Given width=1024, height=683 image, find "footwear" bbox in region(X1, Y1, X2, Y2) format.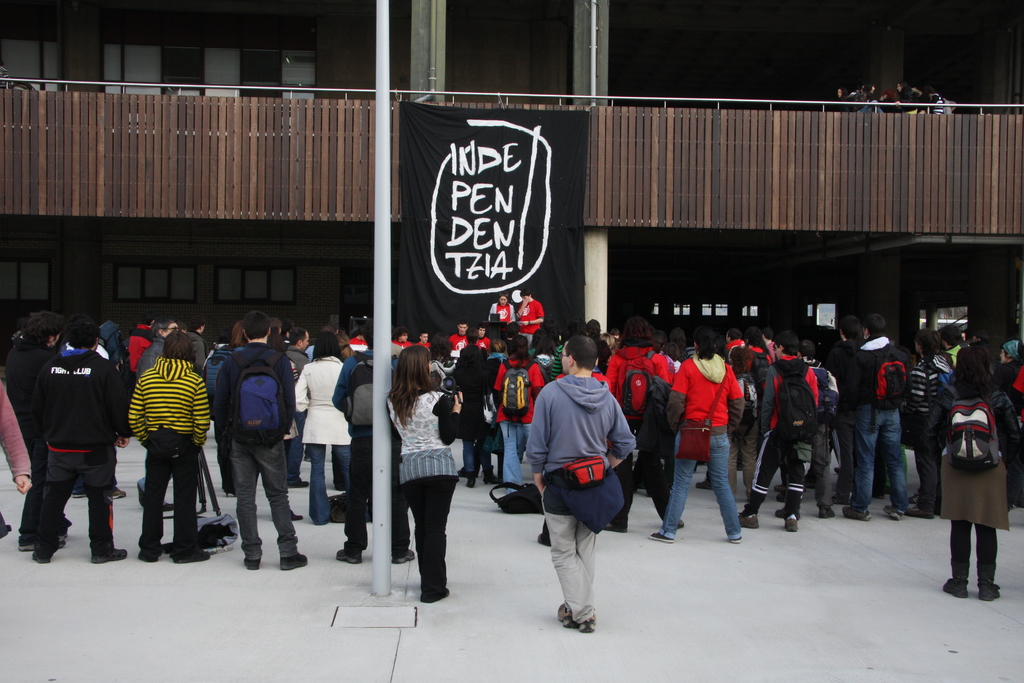
region(303, 454, 311, 460).
